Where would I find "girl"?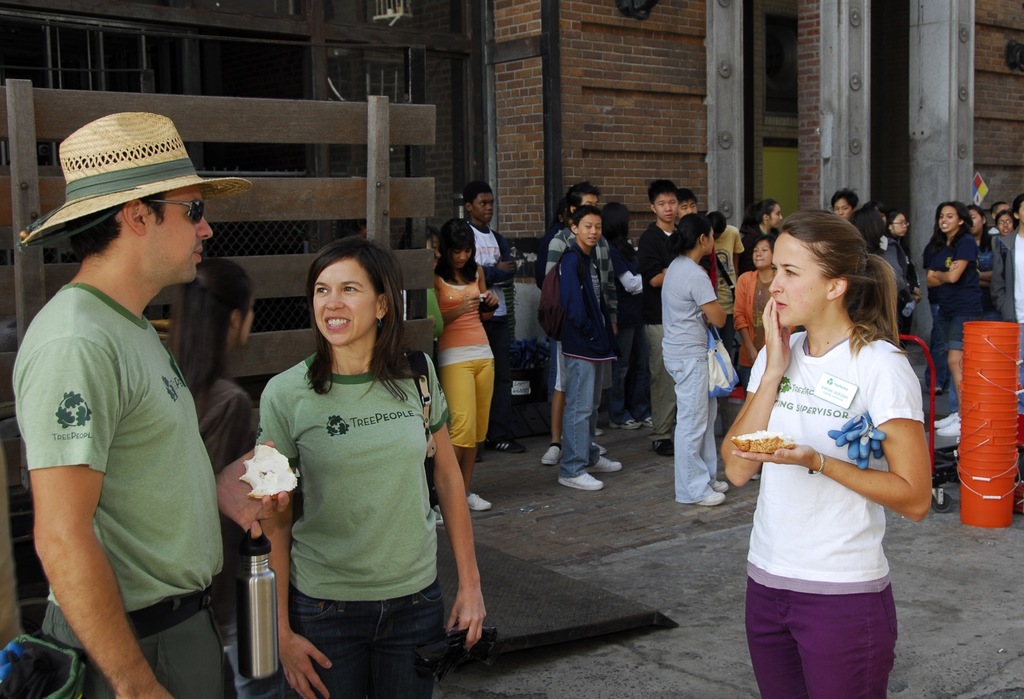
At 705, 195, 941, 698.
